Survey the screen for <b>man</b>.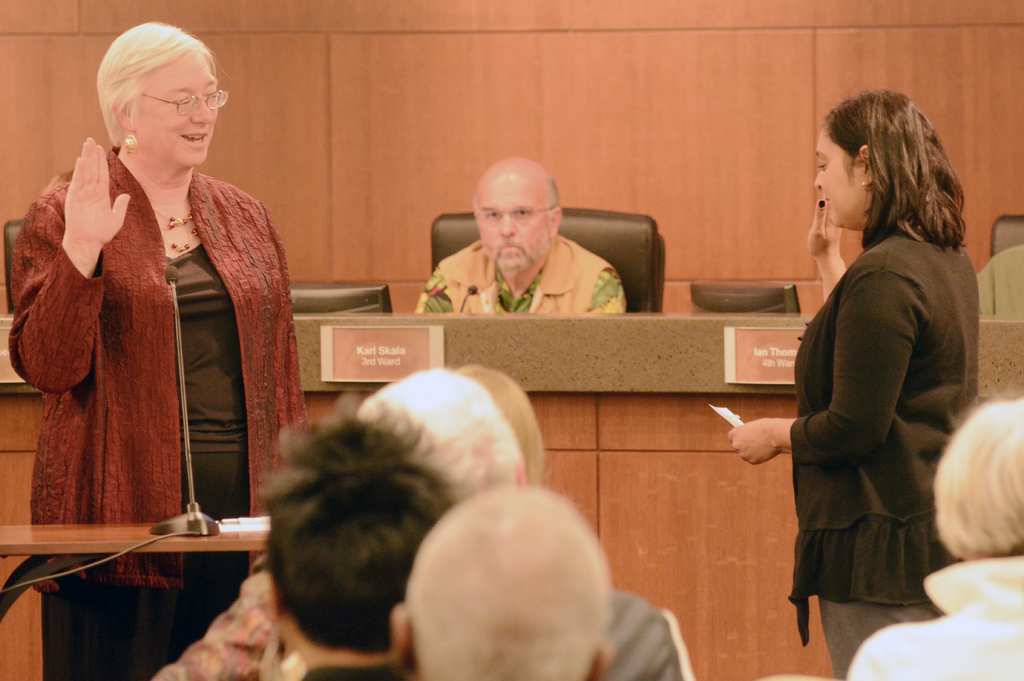
Survey found: 442,364,546,485.
